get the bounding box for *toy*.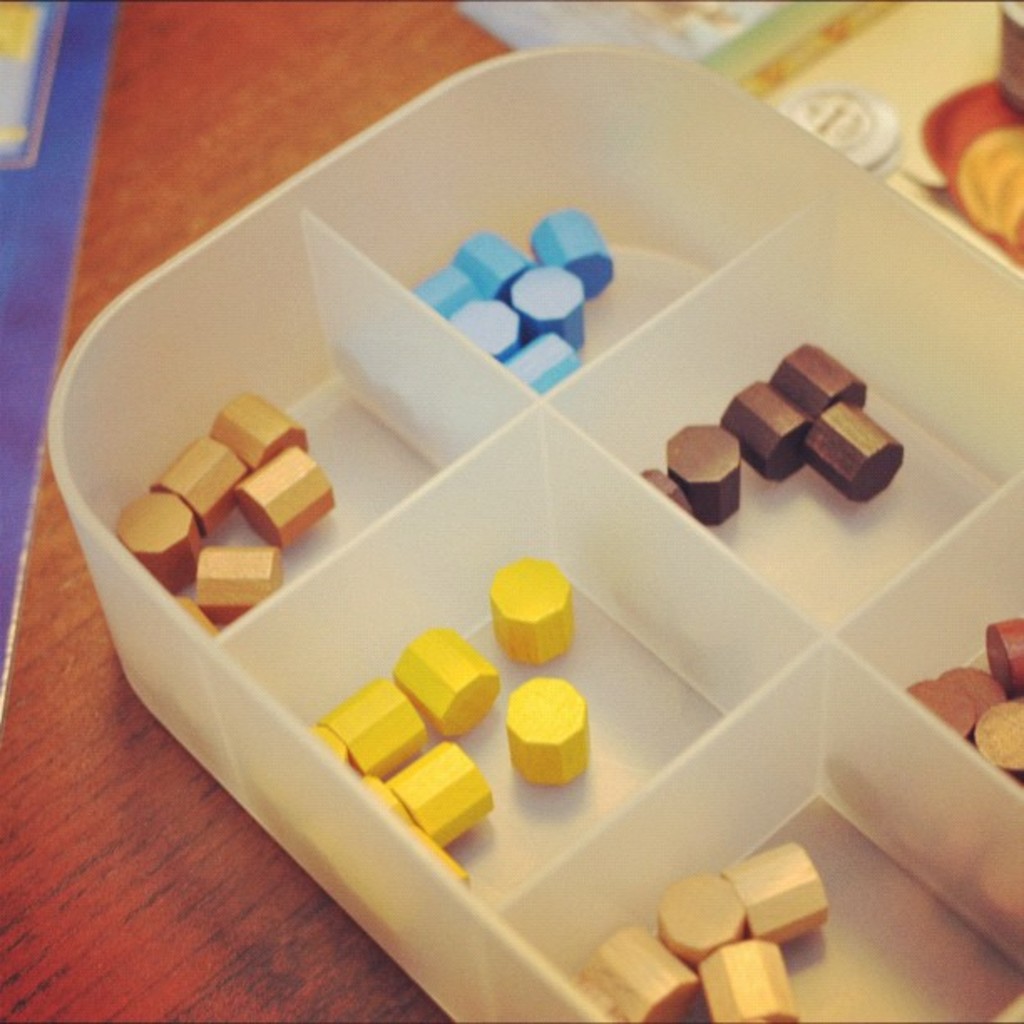
(left=392, top=745, right=489, bottom=842).
